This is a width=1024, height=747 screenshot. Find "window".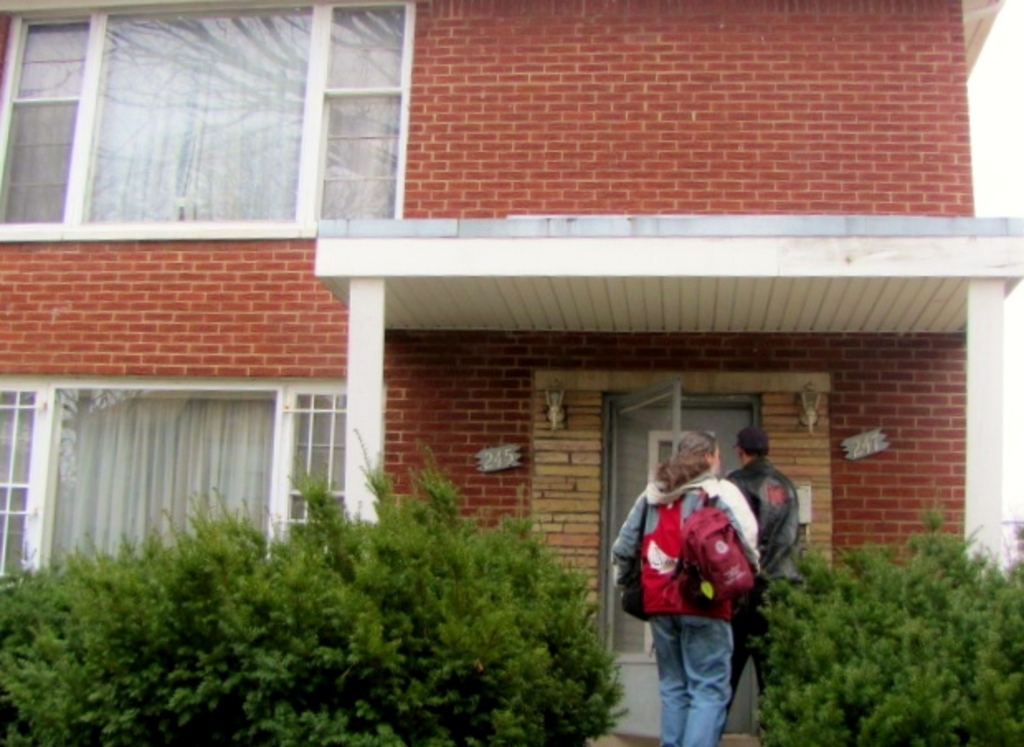
Bounding box: 0, 377, 355, 582.
